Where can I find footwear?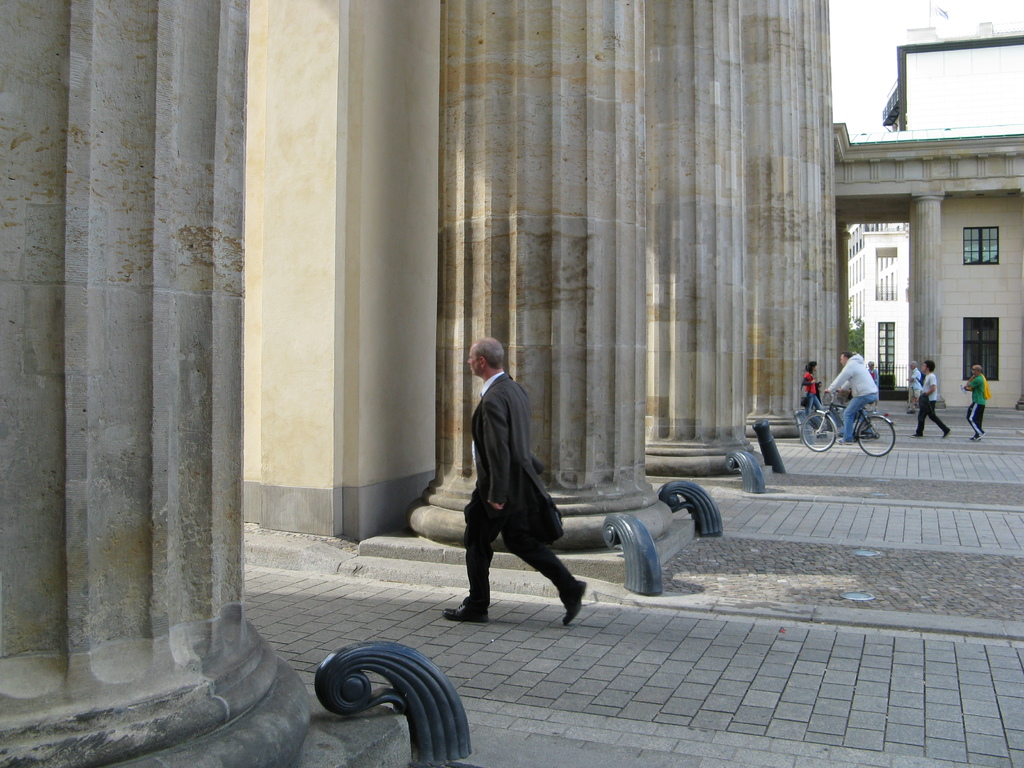
You can find it at 837 437 853 445.
